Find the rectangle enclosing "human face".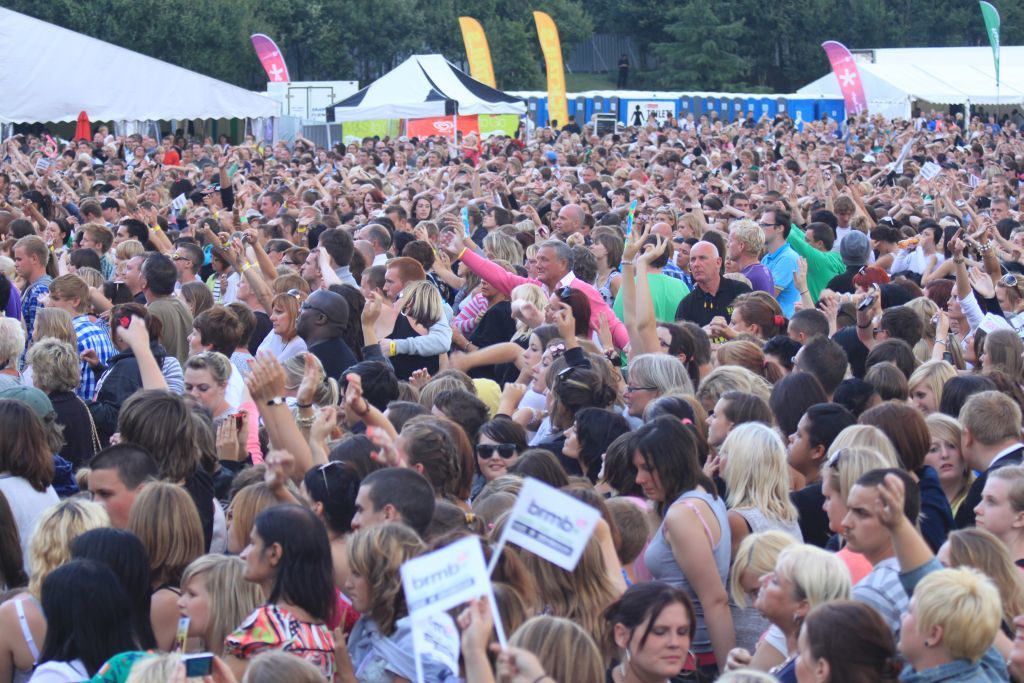
bbox=[791, 624, 819, 682].
